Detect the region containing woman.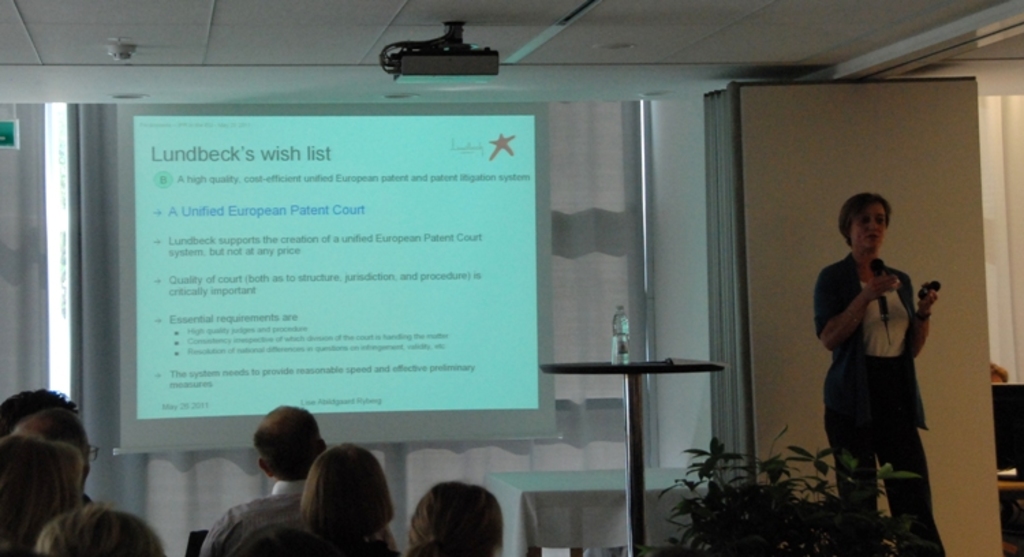
33/497/175/556.
